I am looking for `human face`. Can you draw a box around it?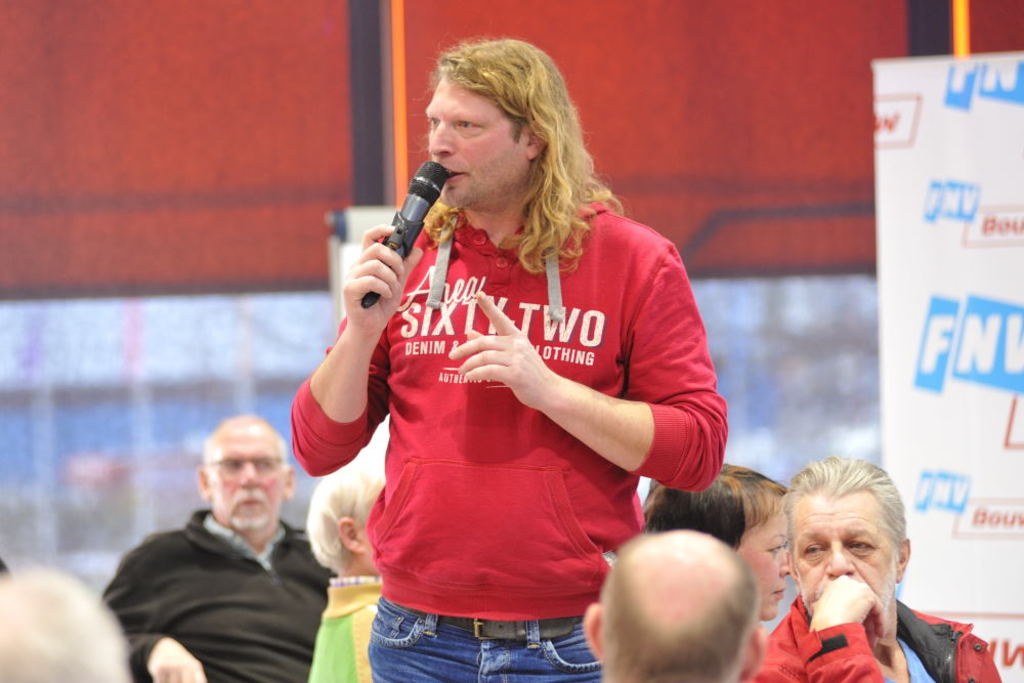
Sure, the bounding box is [left=733, top=513, right=786, bottom=613].
